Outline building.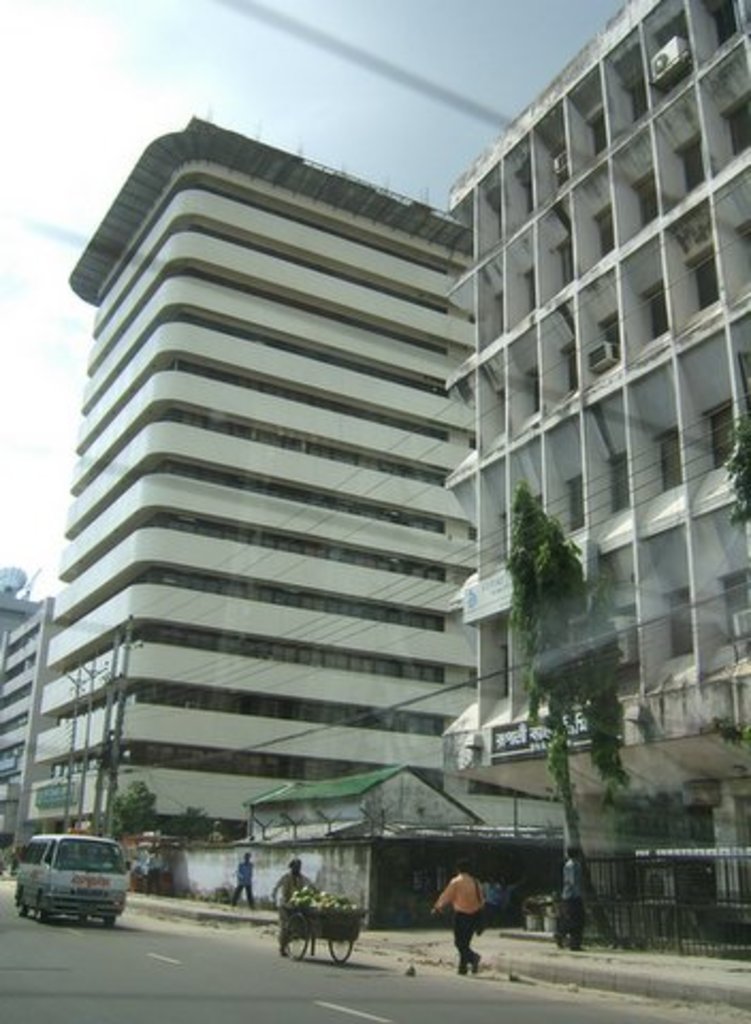
Outline: (0,587,38,634).
